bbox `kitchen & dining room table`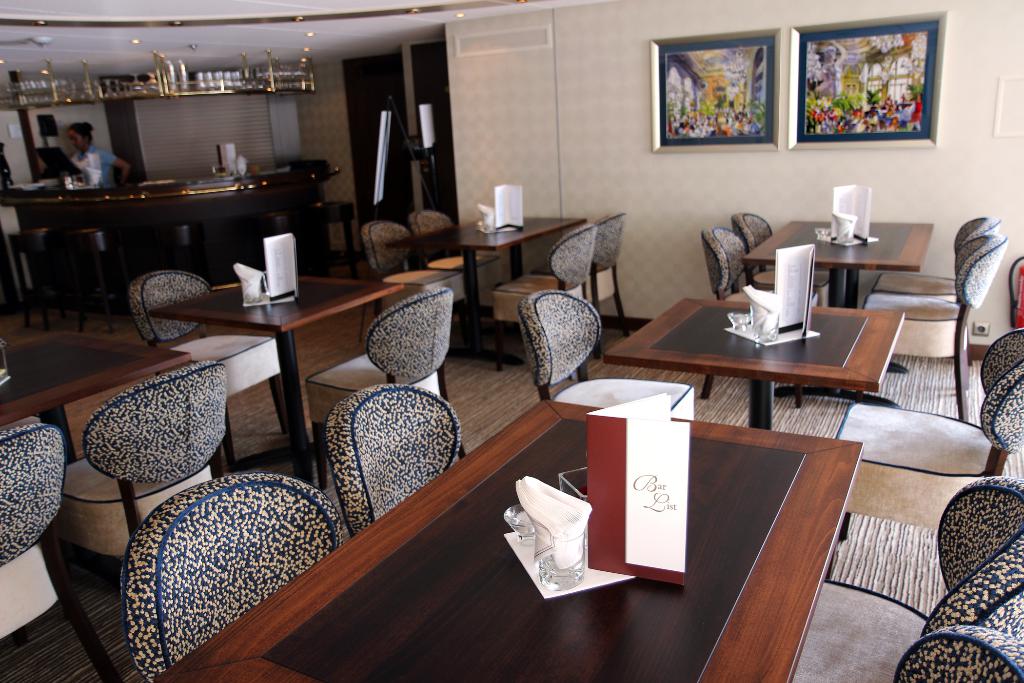
bbox(385, 215, 587, 366)
